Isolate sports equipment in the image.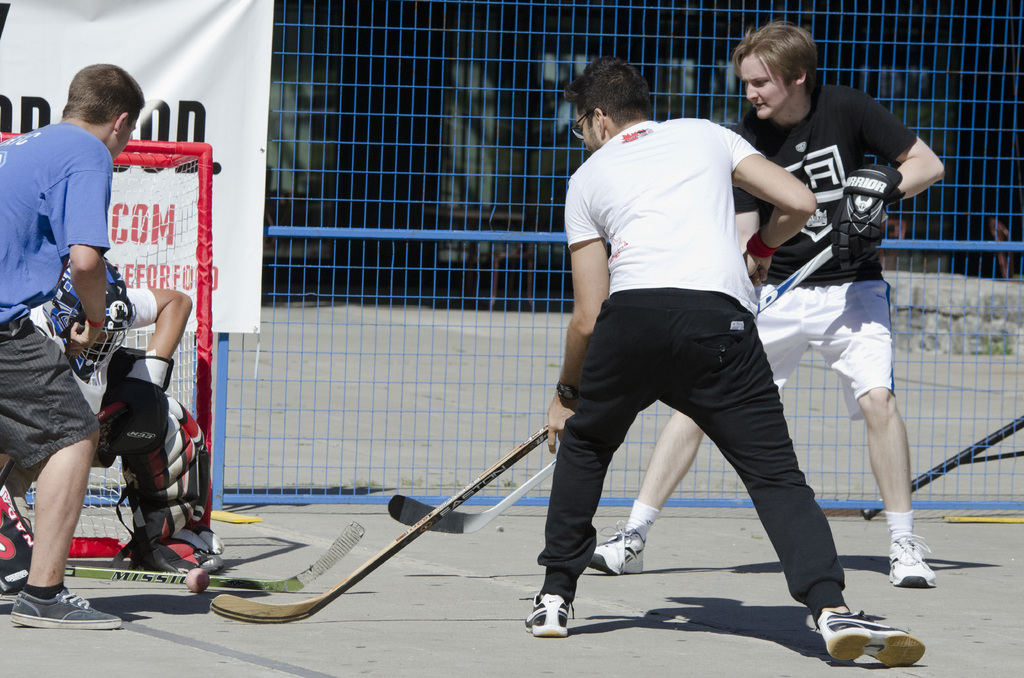
Isolated region: left=388, top=243, right=834, bottom=535.
